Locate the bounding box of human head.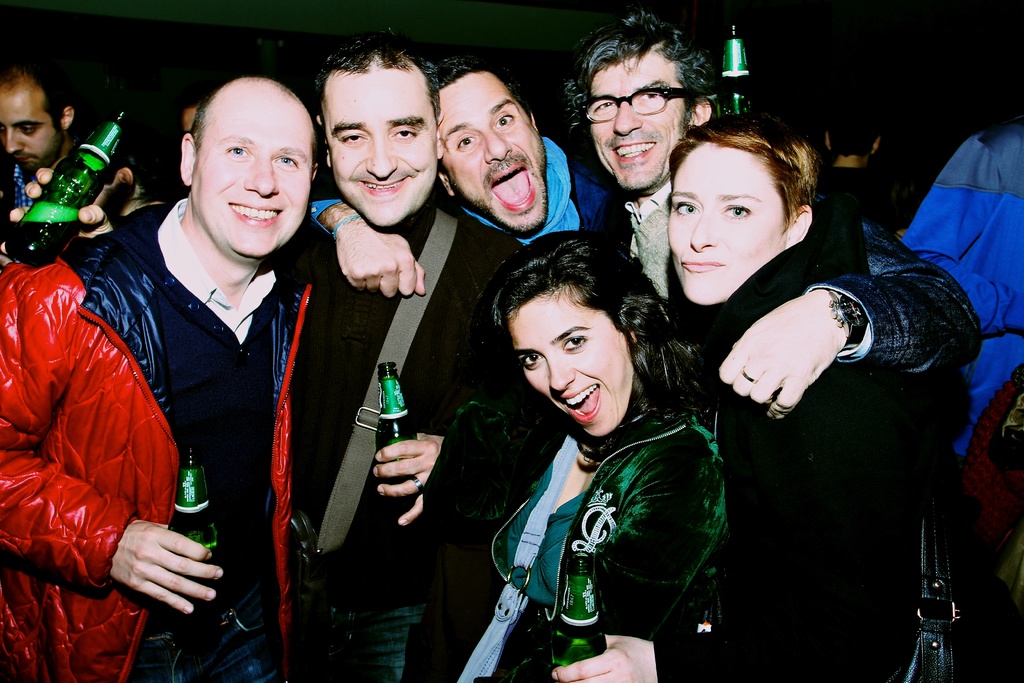
Bounding box: 152:54:306:240.
